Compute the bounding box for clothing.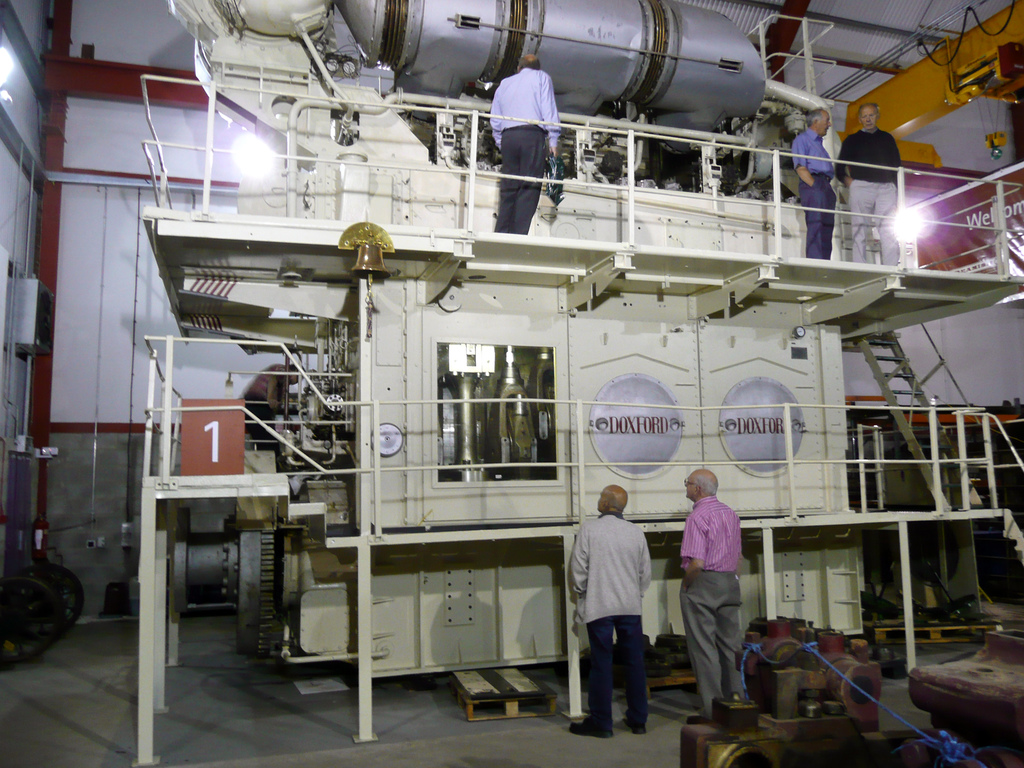
select_region(838, 133, 907, 269).
